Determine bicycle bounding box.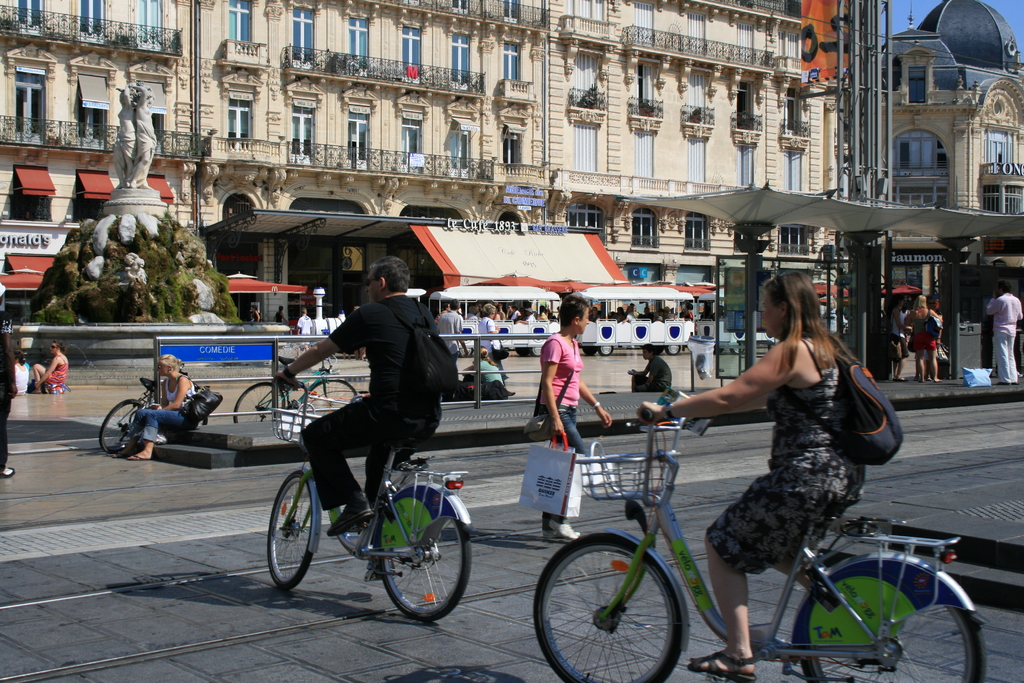
Determined: [228, 352, 364, 427].
